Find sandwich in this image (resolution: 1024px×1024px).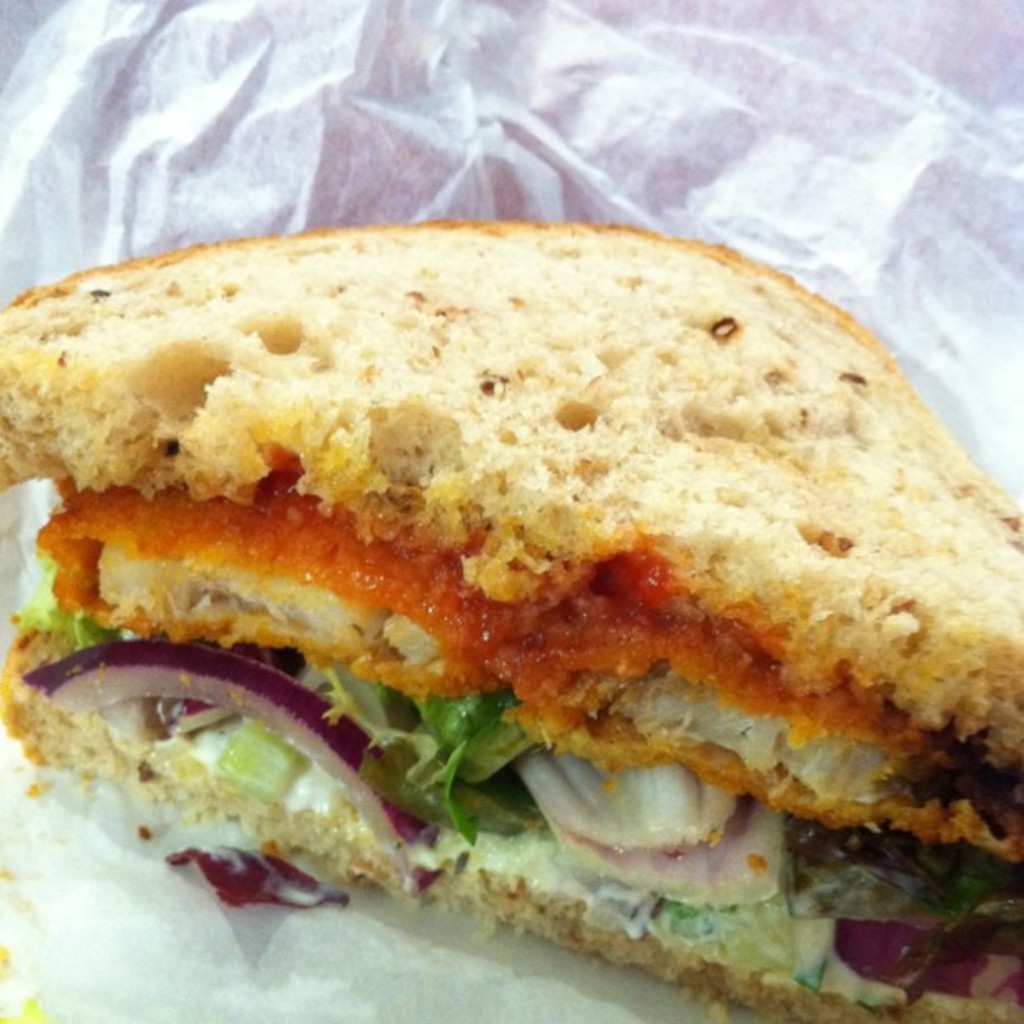
detection(0, 216, 1022, 1022).
